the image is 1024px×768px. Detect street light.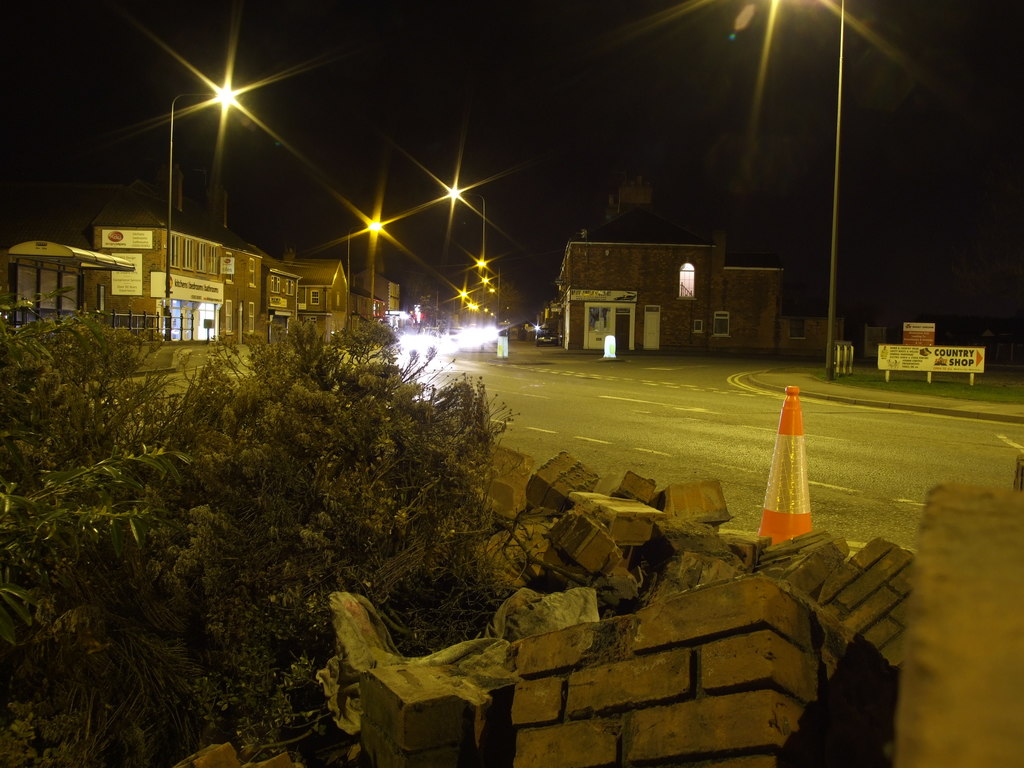
Detection: (x1=440, y1=181, x2=488, y2=268).
